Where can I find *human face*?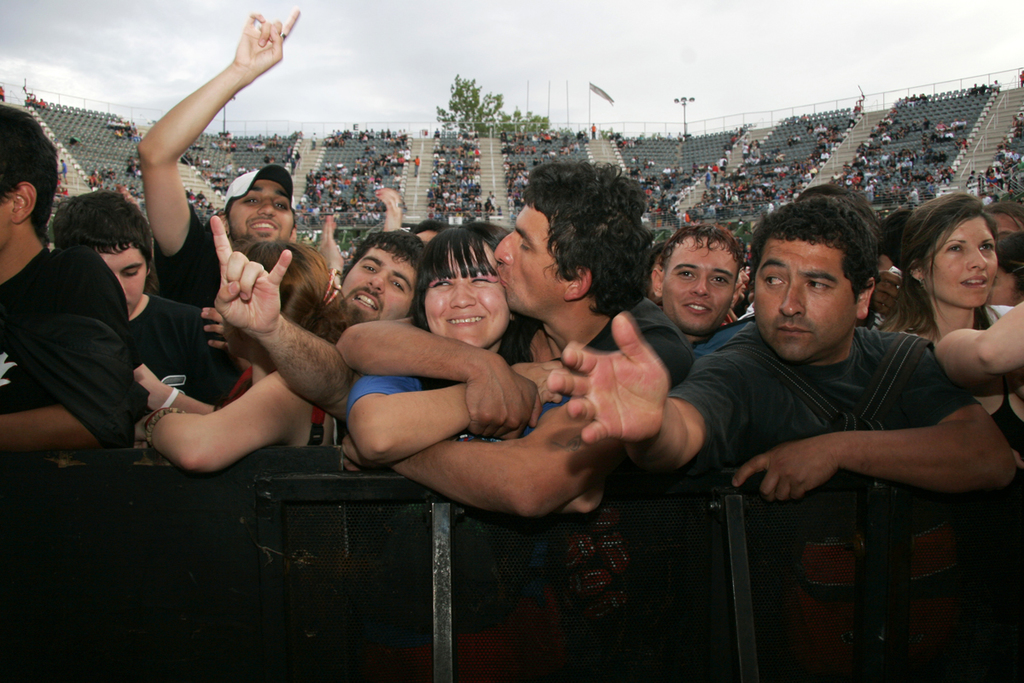
You can find it at 490,200,558,319.
